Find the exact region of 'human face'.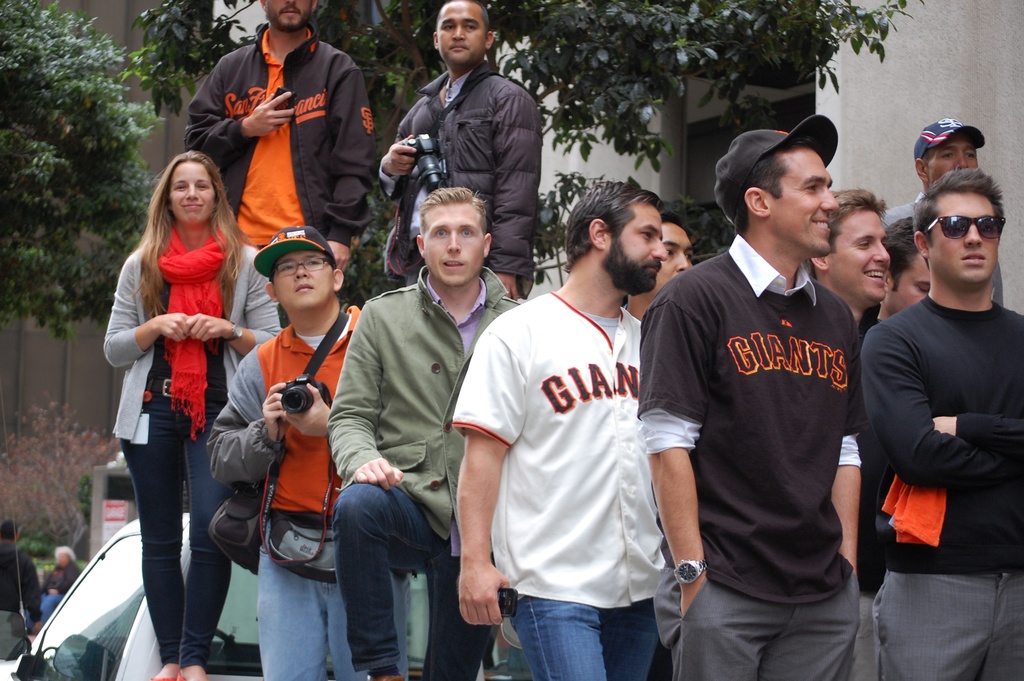
Exact region: <box>264,0,309,30</box>.
